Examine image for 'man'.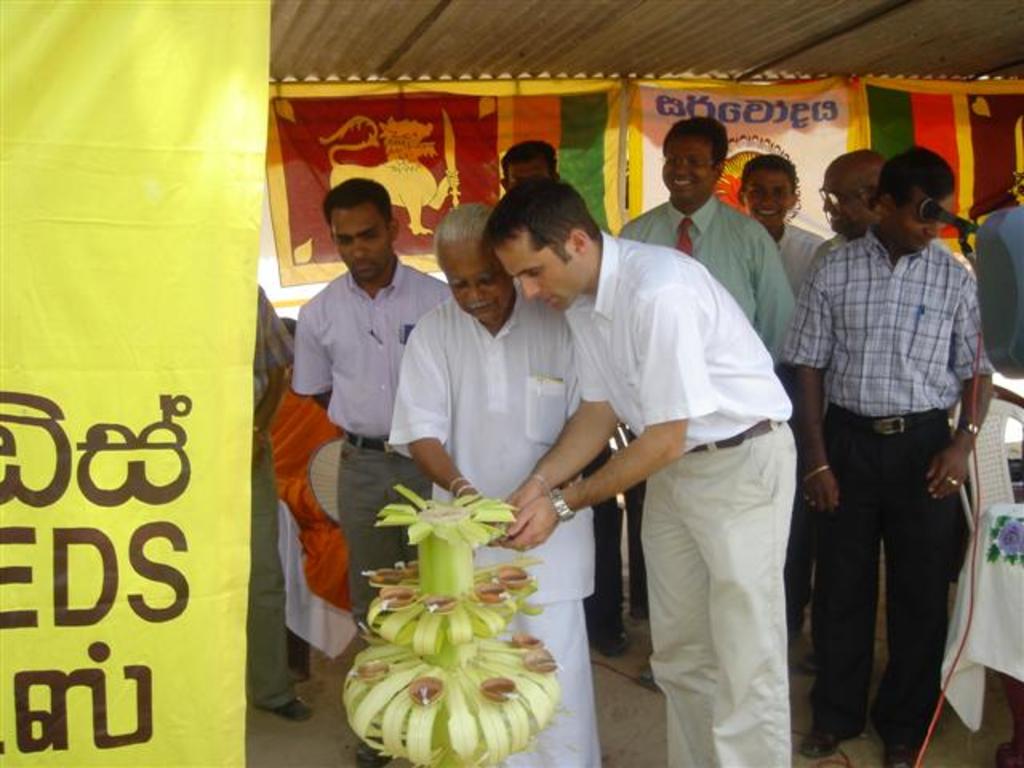
Examination result: 282/176/459/766.
